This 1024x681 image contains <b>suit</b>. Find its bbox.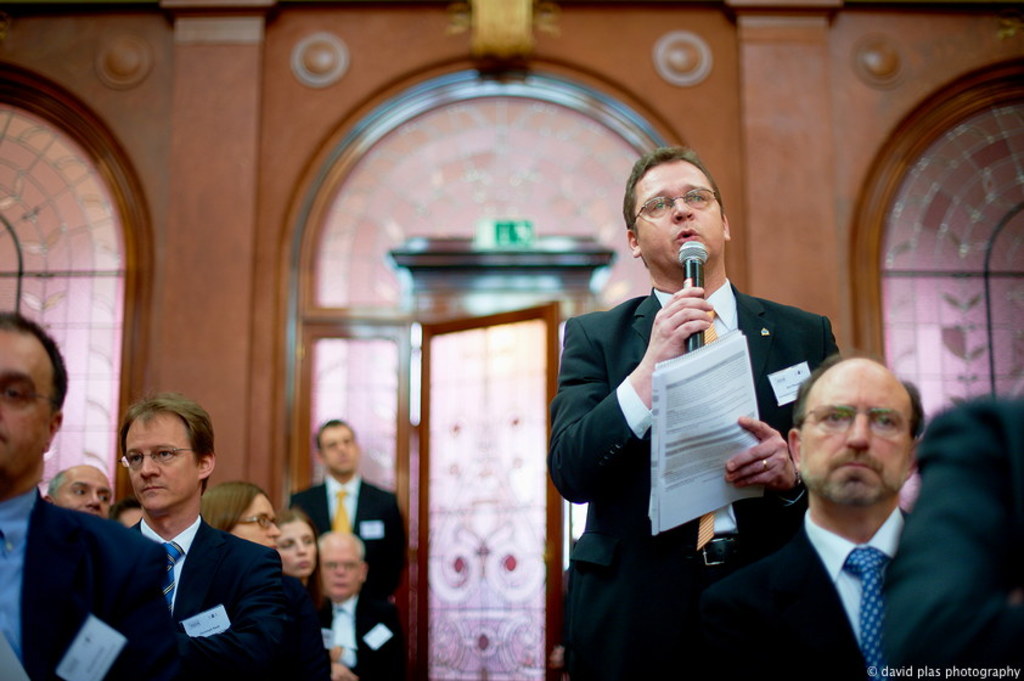
285,468,412,595.
